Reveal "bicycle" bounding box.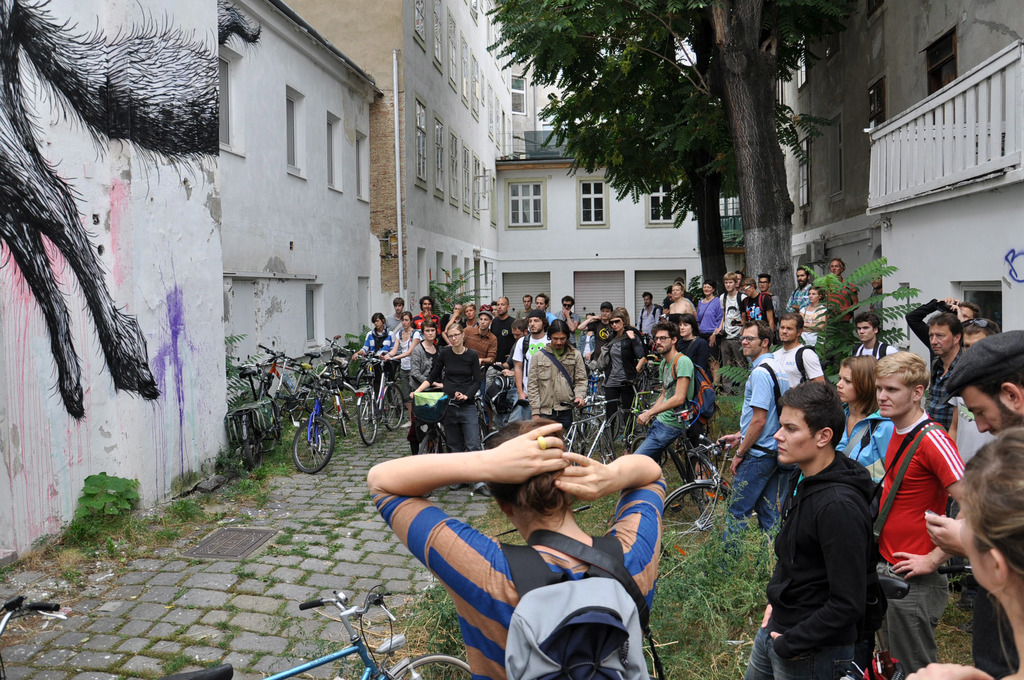
Revealed: (left=164, top=590, right=478, bottom=679).
